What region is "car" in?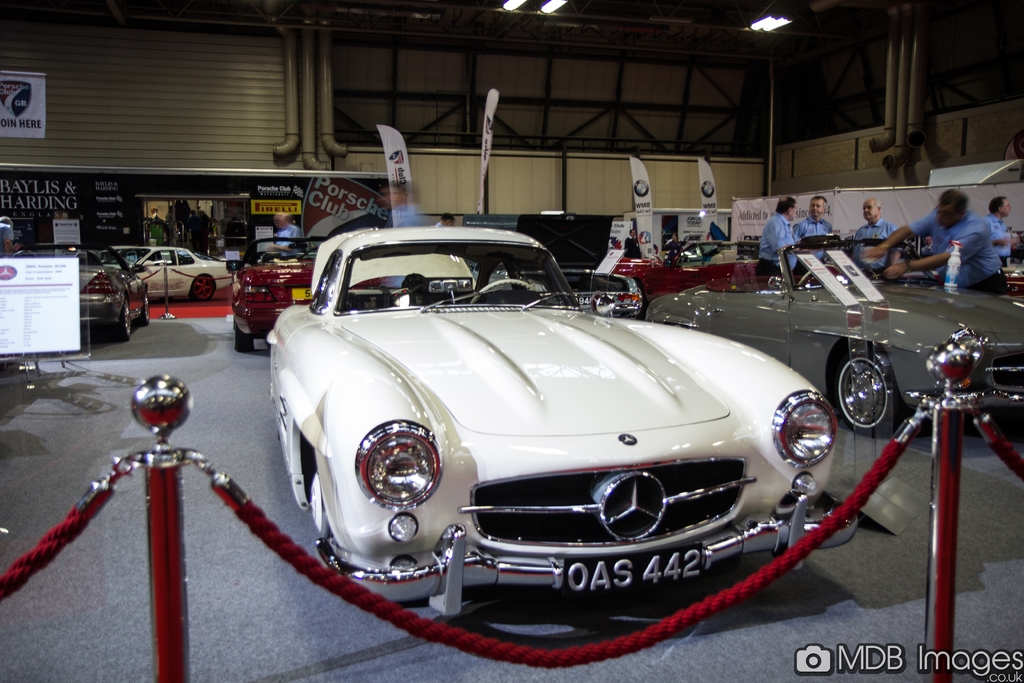
596,235,788,320.
